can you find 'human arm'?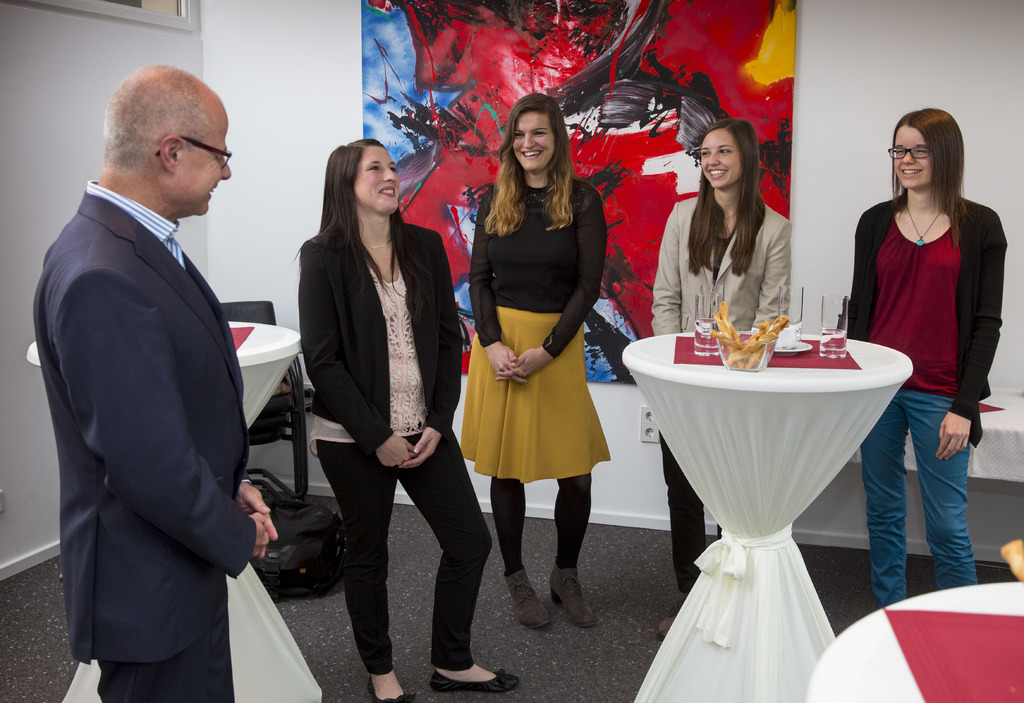
Yes, bounding box: (x1=300, y1=247, x2=415, y2=468).
